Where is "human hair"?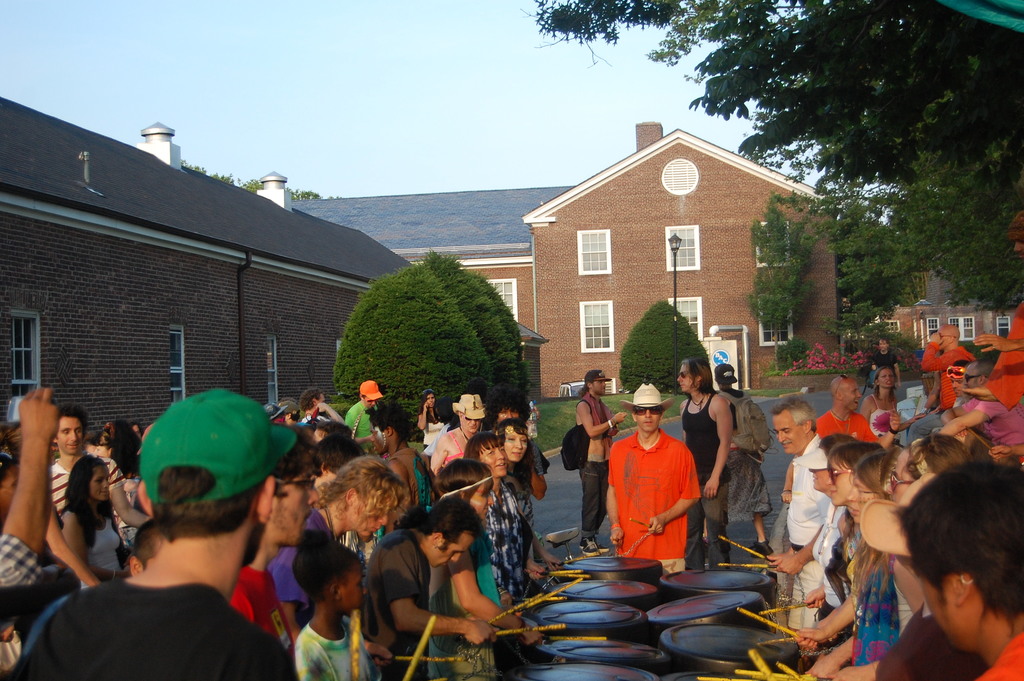
bbox=(321, 455, 407, 536).
